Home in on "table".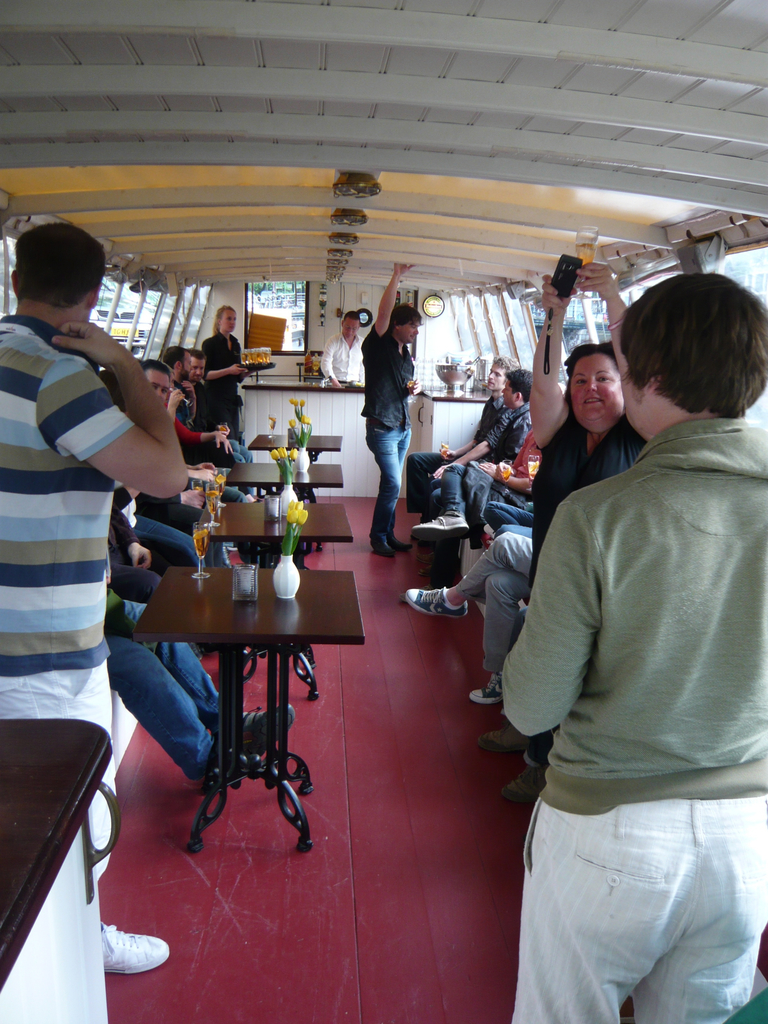
Homed in at BBox(122, 540, 354, 854).
